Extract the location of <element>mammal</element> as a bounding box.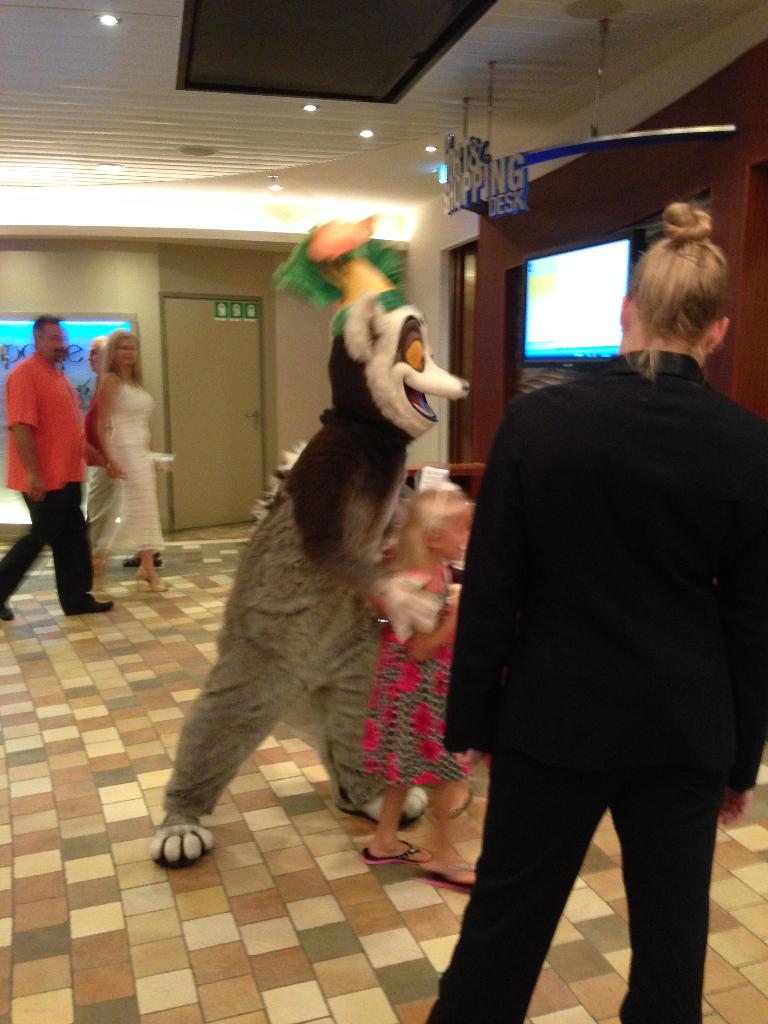
{"left": 410, "top": 243, "right": 751, "bottom": 1023}.
